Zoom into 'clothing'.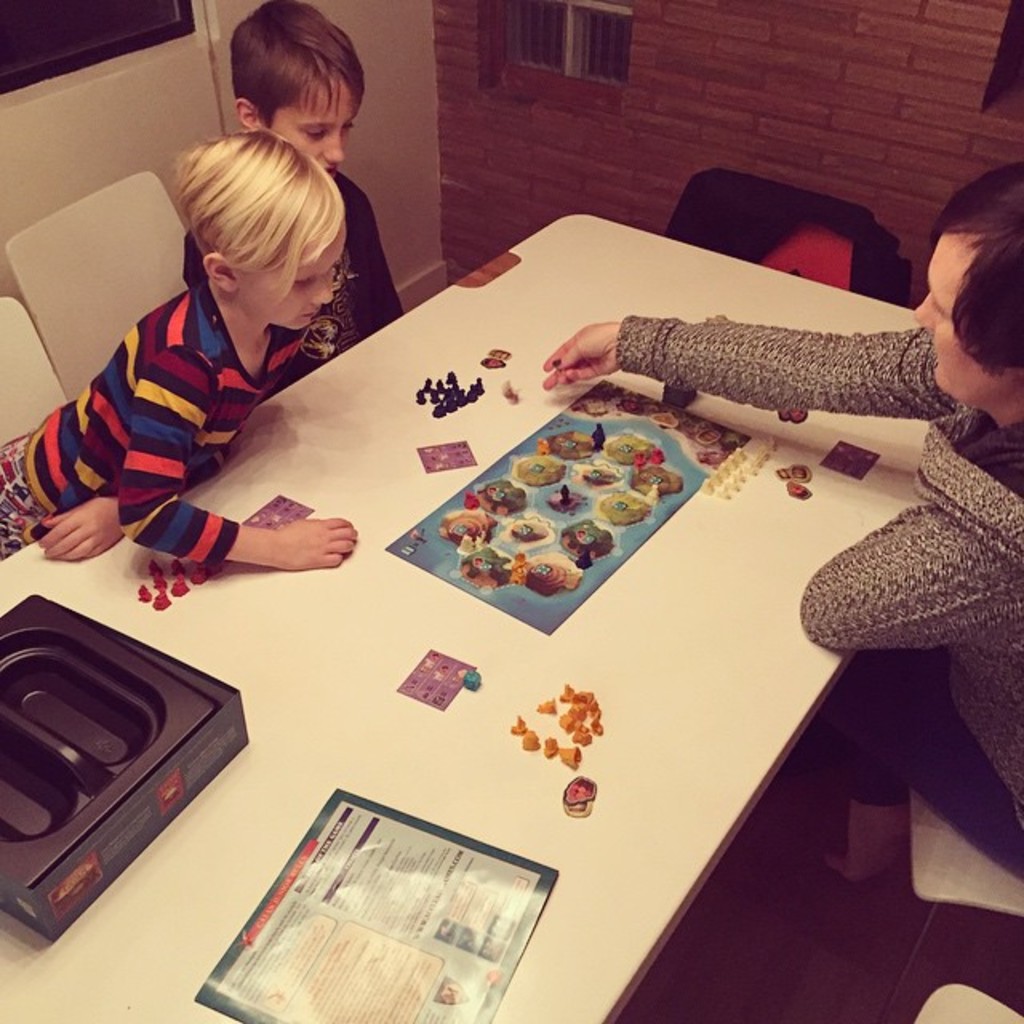
Zoom target: (178, 171, 403, 382).
